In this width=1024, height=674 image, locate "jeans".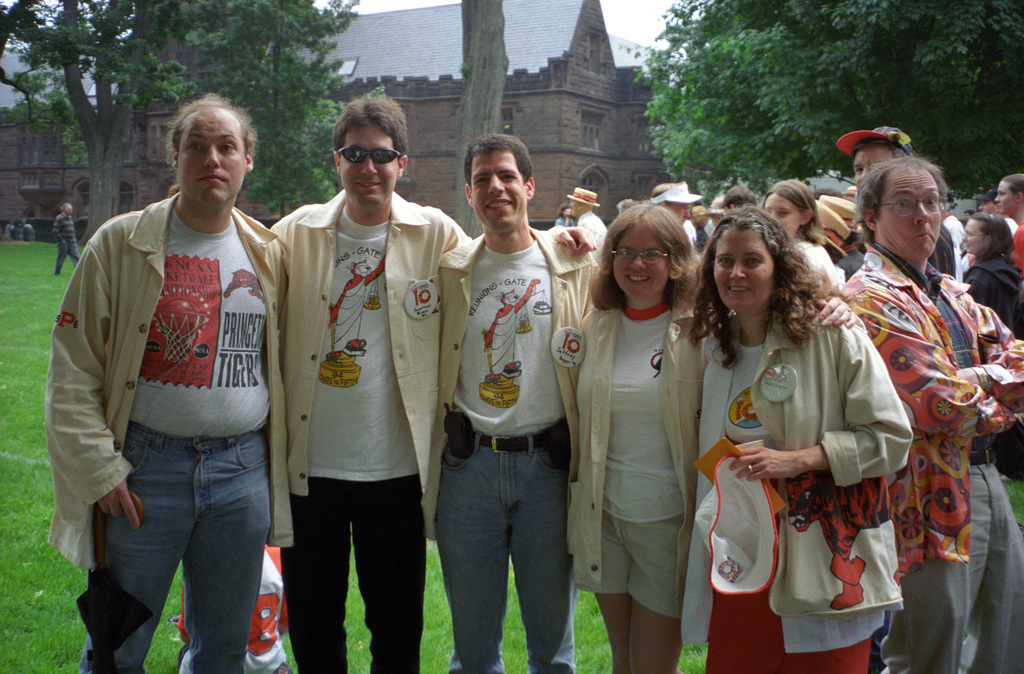
Bounding box: [left=577, top=502, right=688, bottom=622].
